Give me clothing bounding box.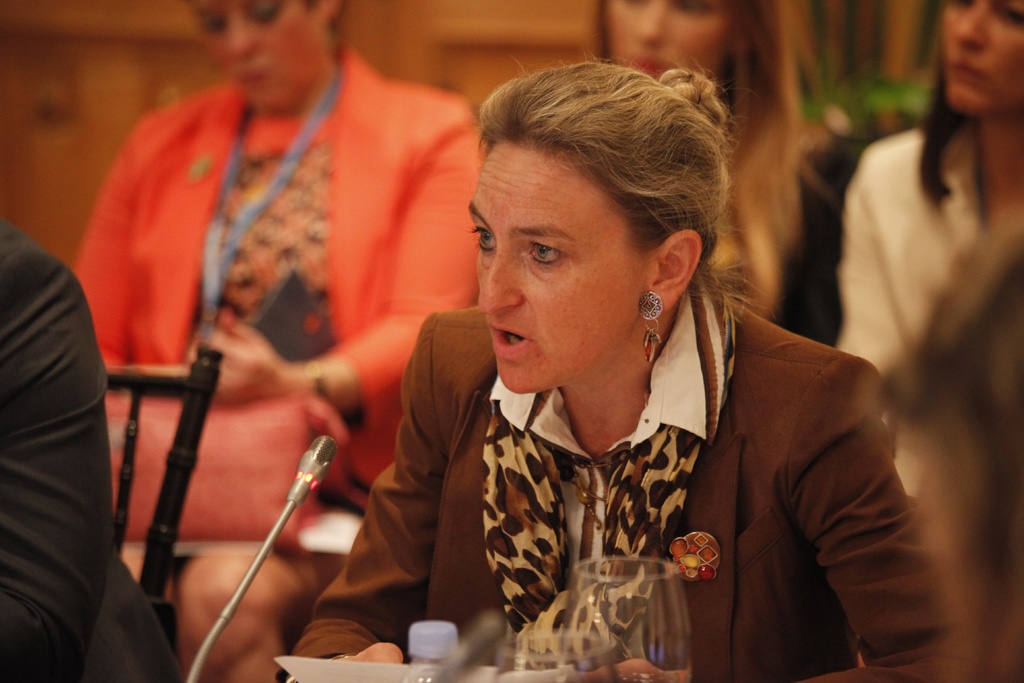
[72,41,484,511].
